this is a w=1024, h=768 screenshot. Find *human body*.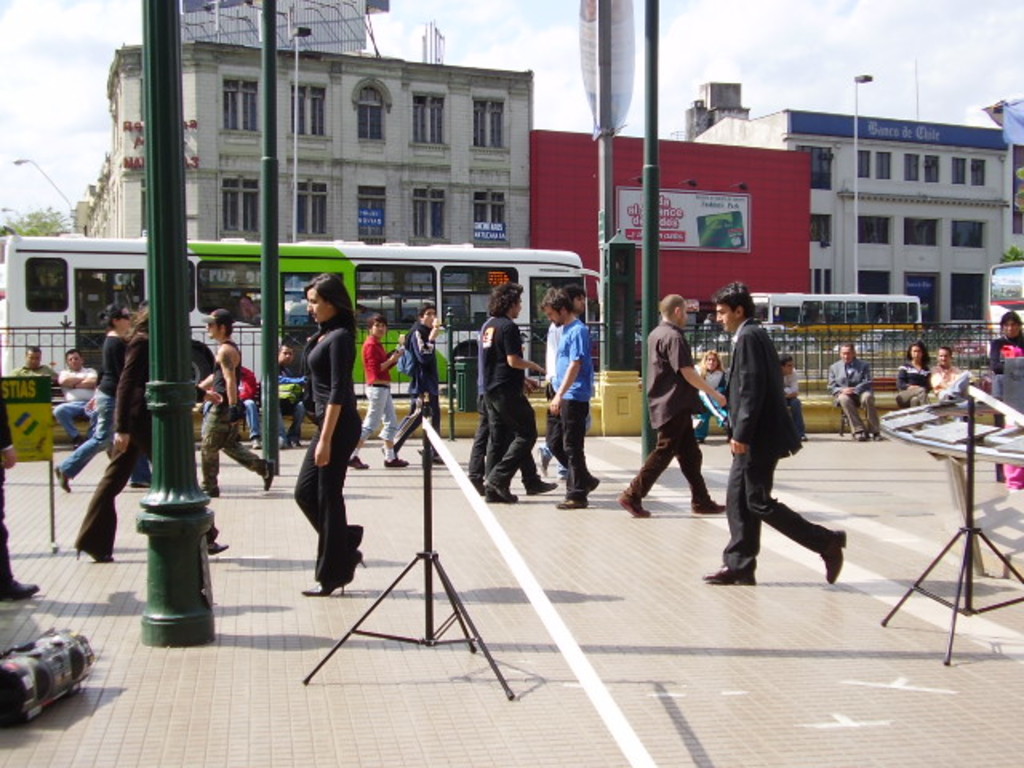
Bounding box: x1=282, y1=264, x2=381, y2=483.
